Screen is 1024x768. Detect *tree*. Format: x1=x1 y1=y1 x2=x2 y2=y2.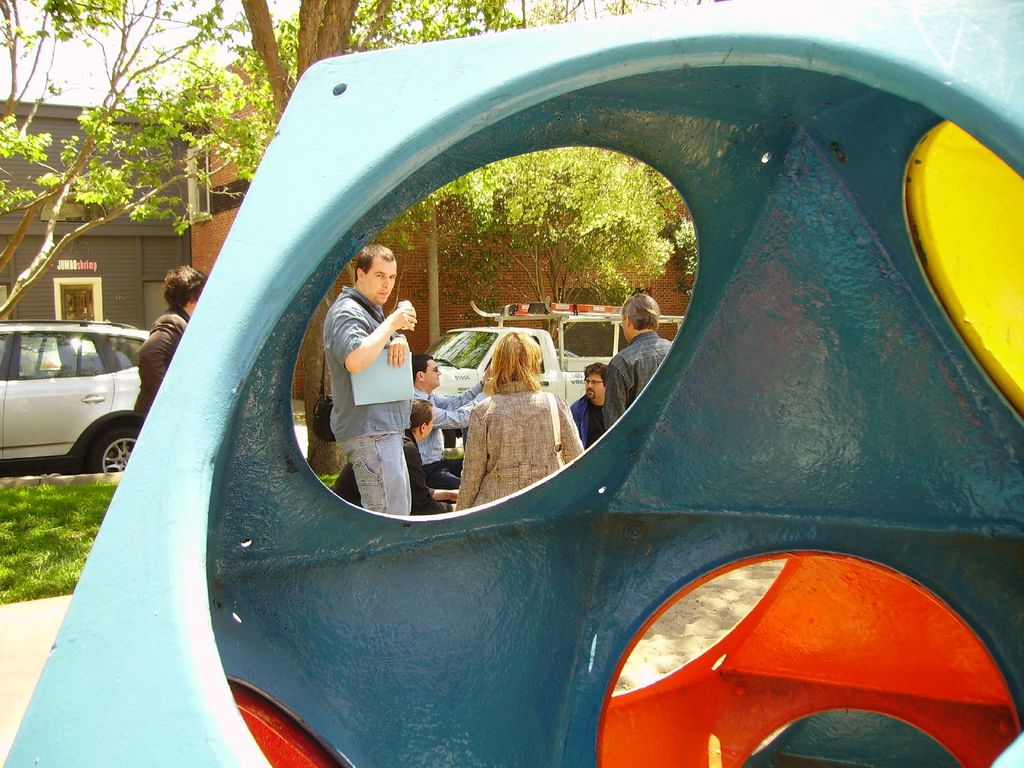
x1=0 y1=0 x2=298 y2=321.
